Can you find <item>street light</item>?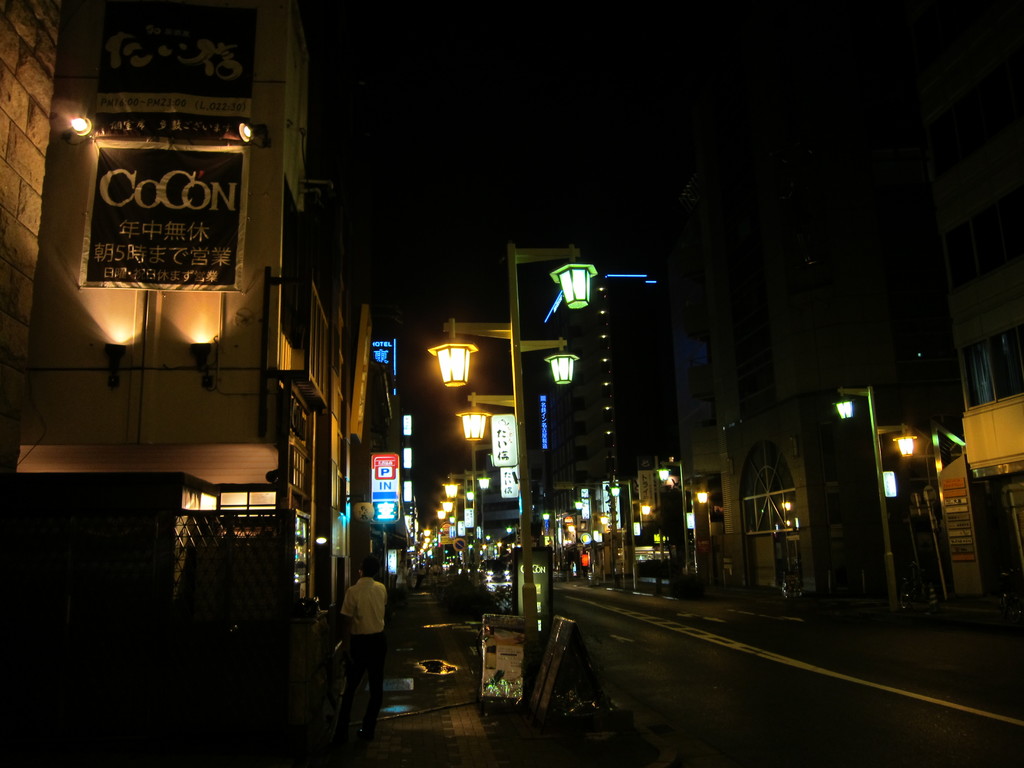
Yes, bounding box: bbox=(515, 344, 568, 392).
